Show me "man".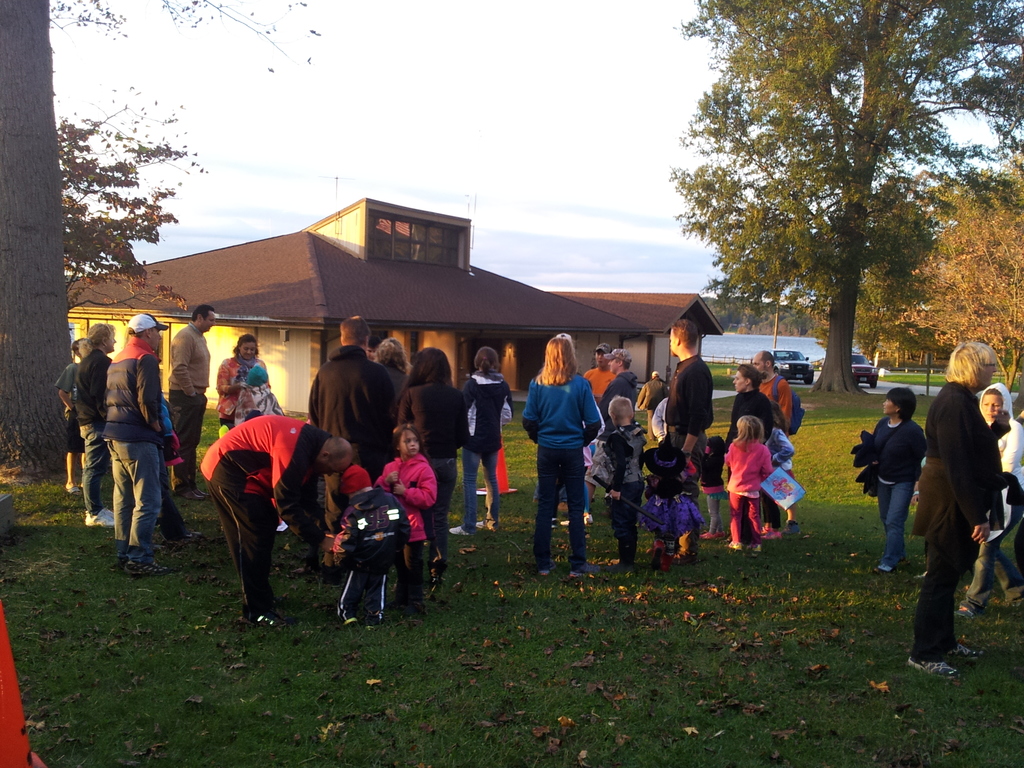
"man" is here: select_region(599, 346, 636, 442).
